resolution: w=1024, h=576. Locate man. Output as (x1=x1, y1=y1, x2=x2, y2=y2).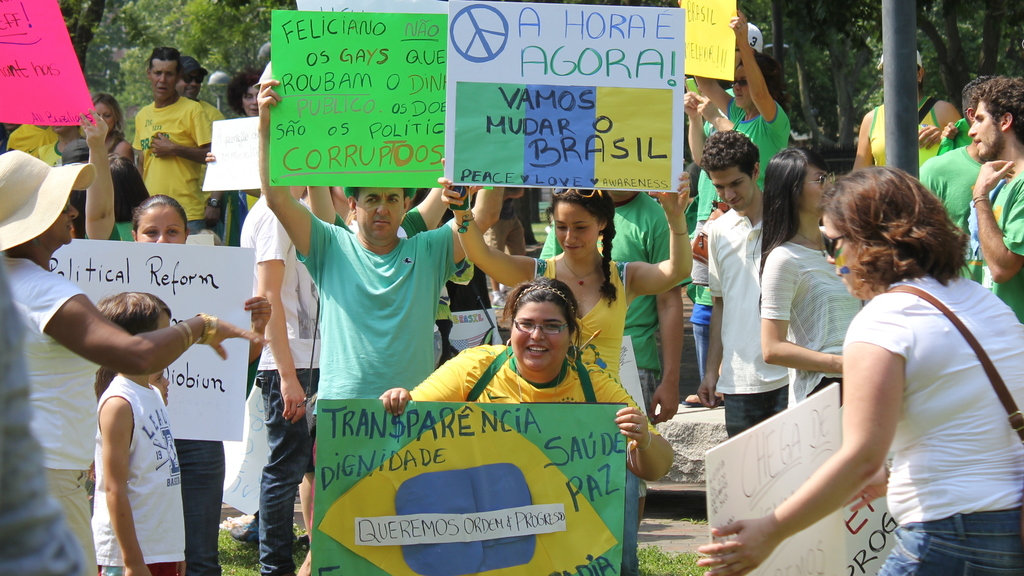
(x1=260, y1=78, x2=507, y2=575).
